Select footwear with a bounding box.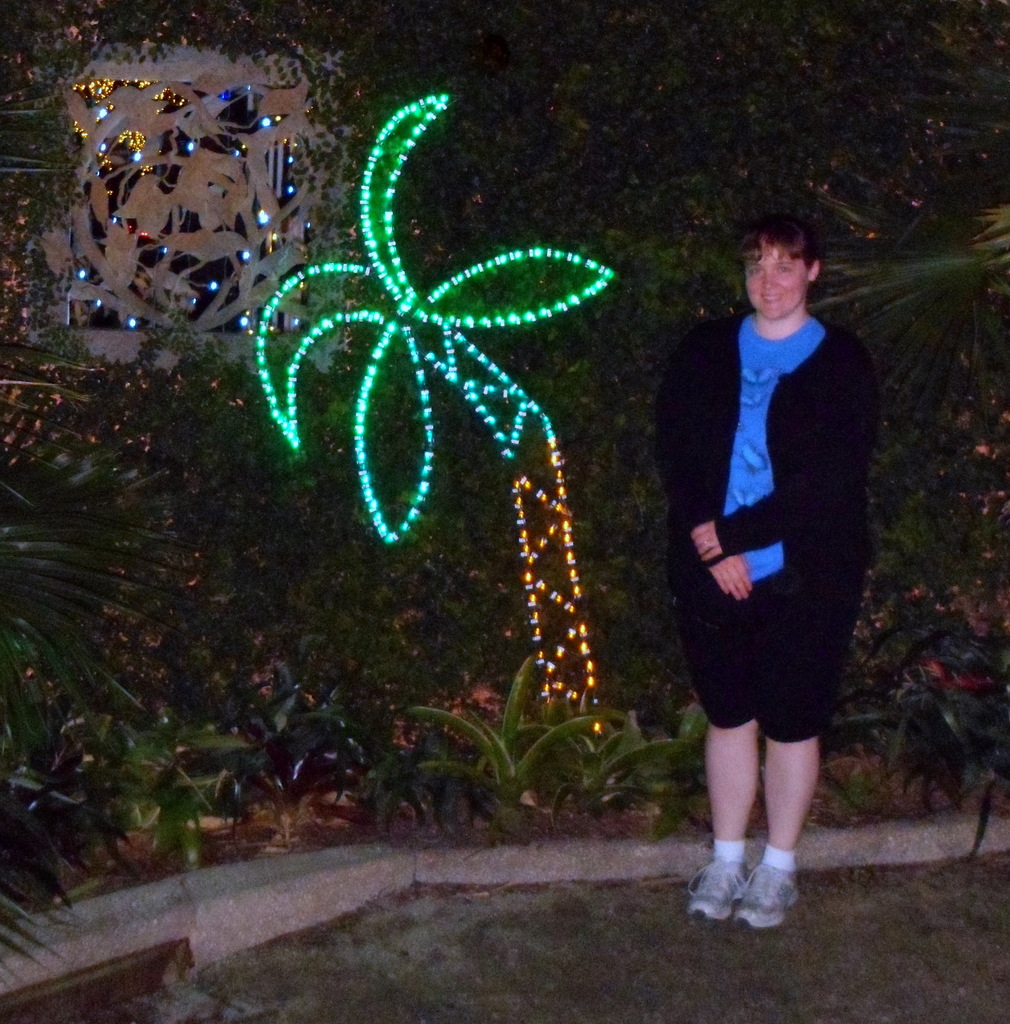
left=680, top=847, right=746, bottom=919.
